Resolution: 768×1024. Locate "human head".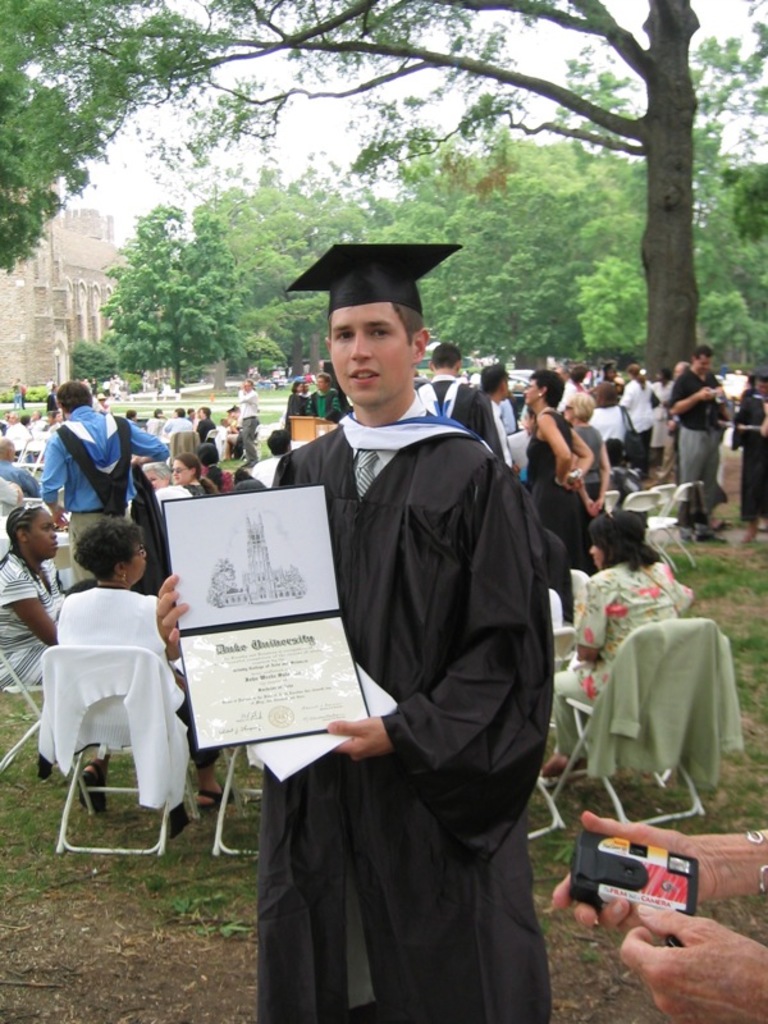
15,406,32,429.
